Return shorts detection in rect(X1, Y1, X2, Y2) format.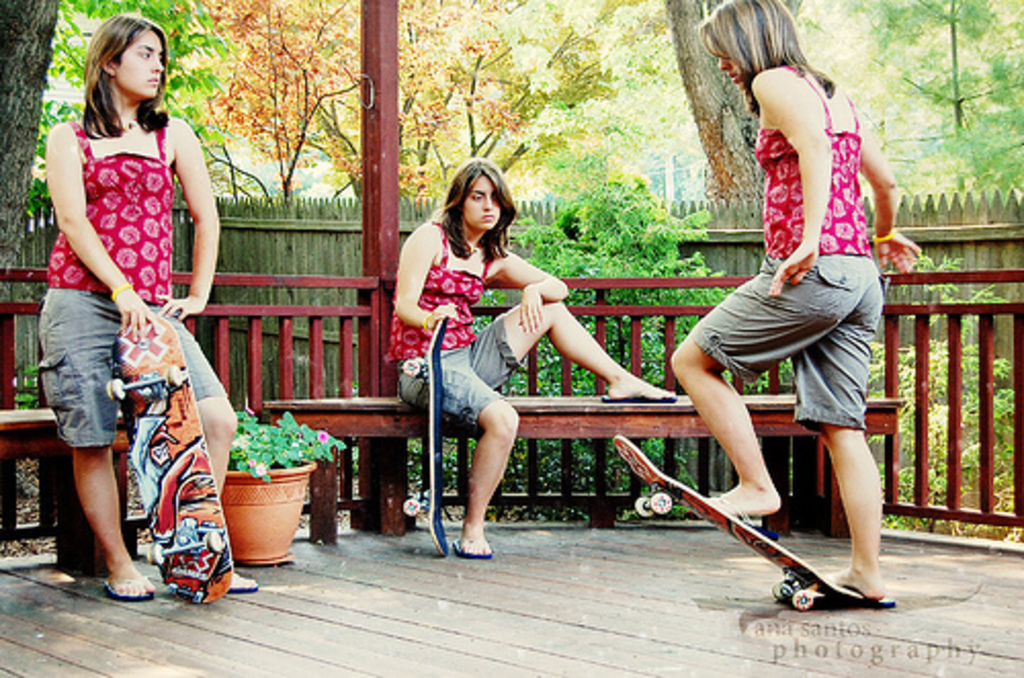
rect(690, 252, 879, 432).
